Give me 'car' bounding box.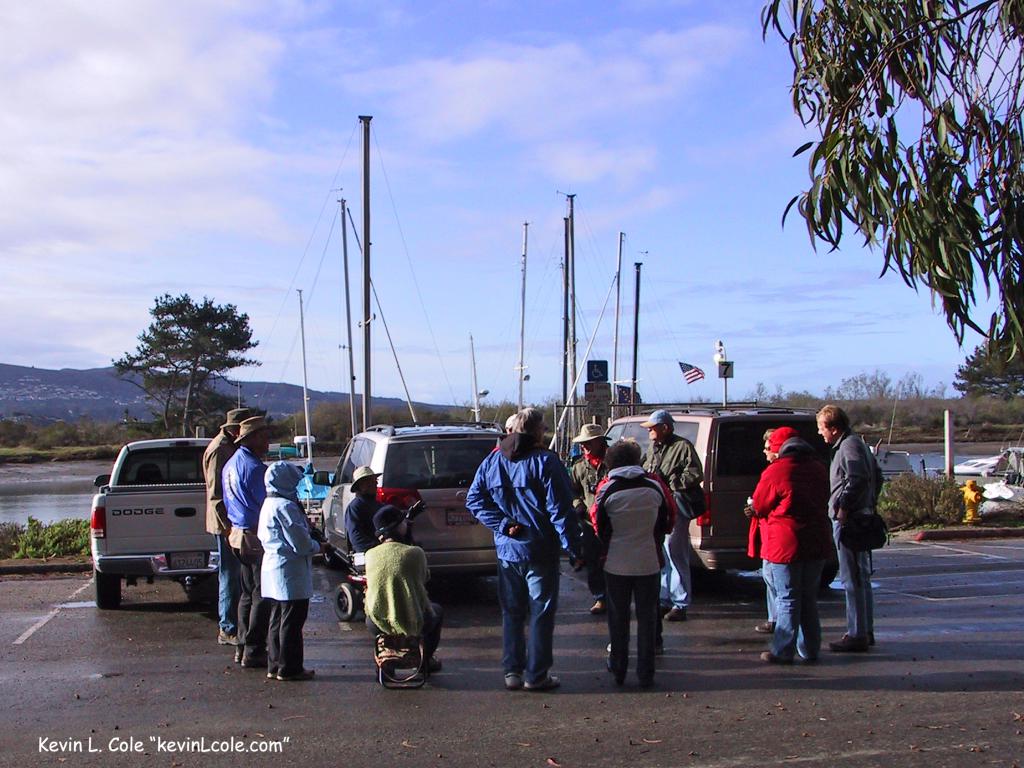
crop(93, 437, 221, 613).
